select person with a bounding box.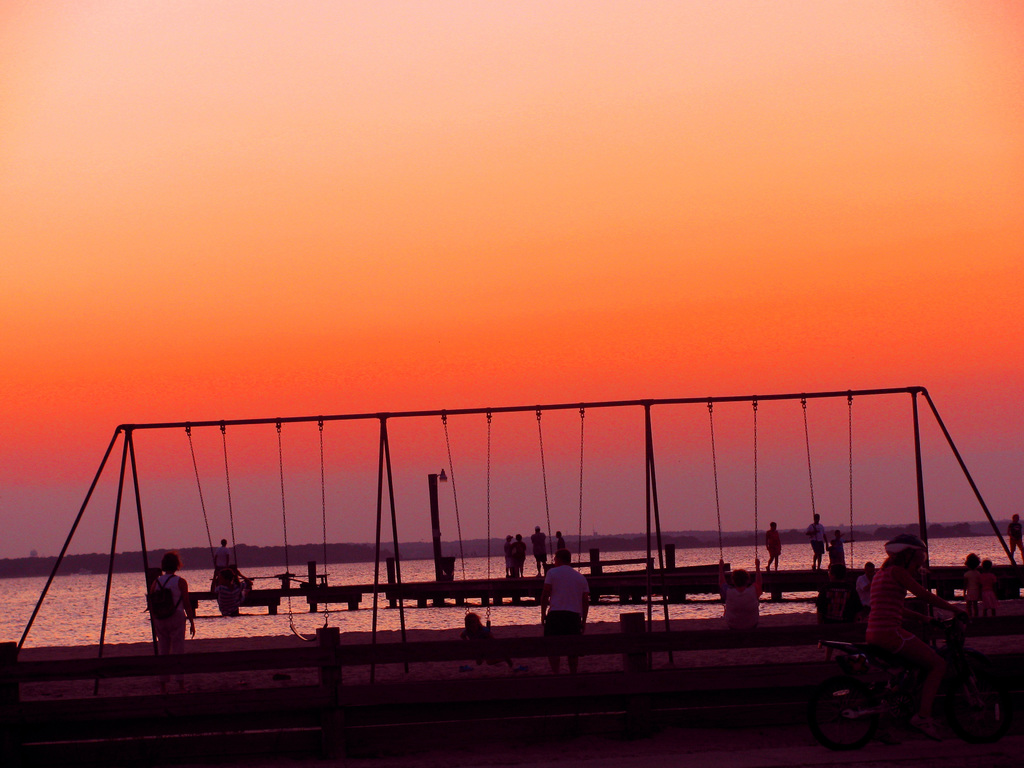
locate(211, 538, 232, 574).
